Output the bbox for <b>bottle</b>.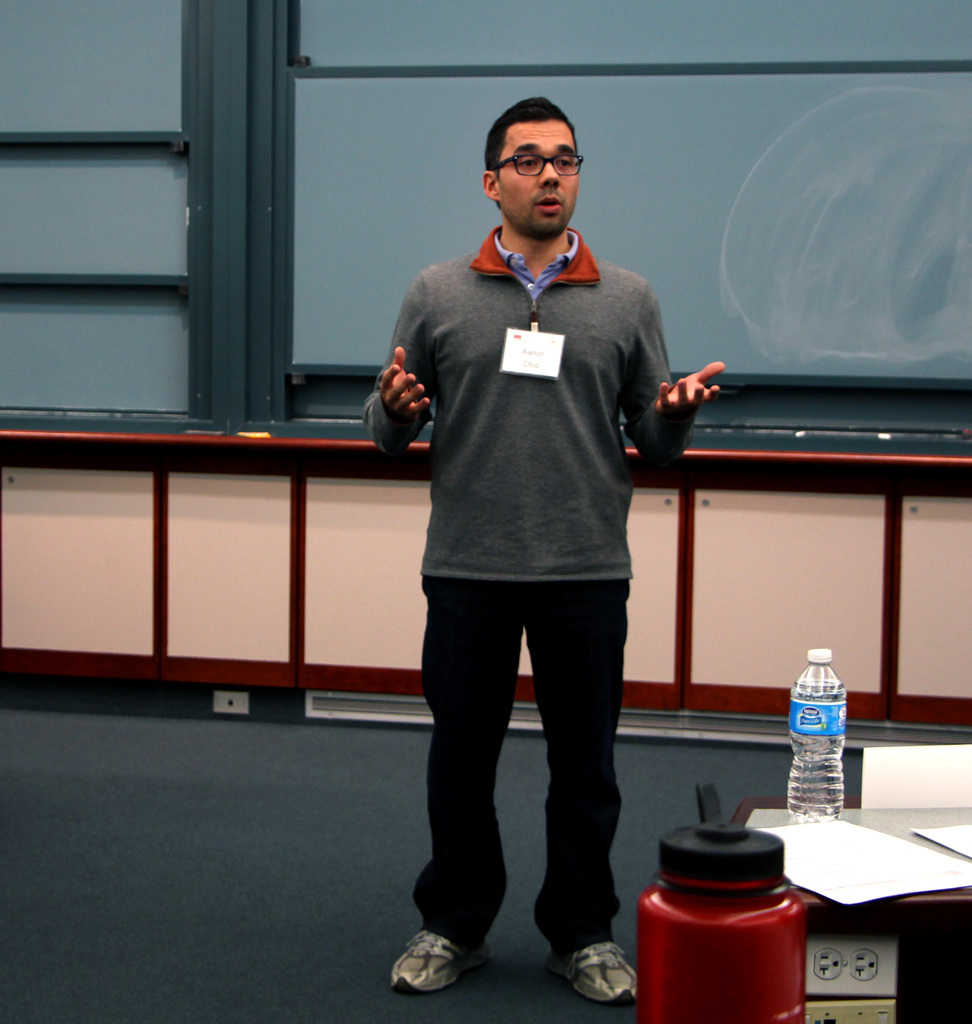
[635,776,813,1023].
